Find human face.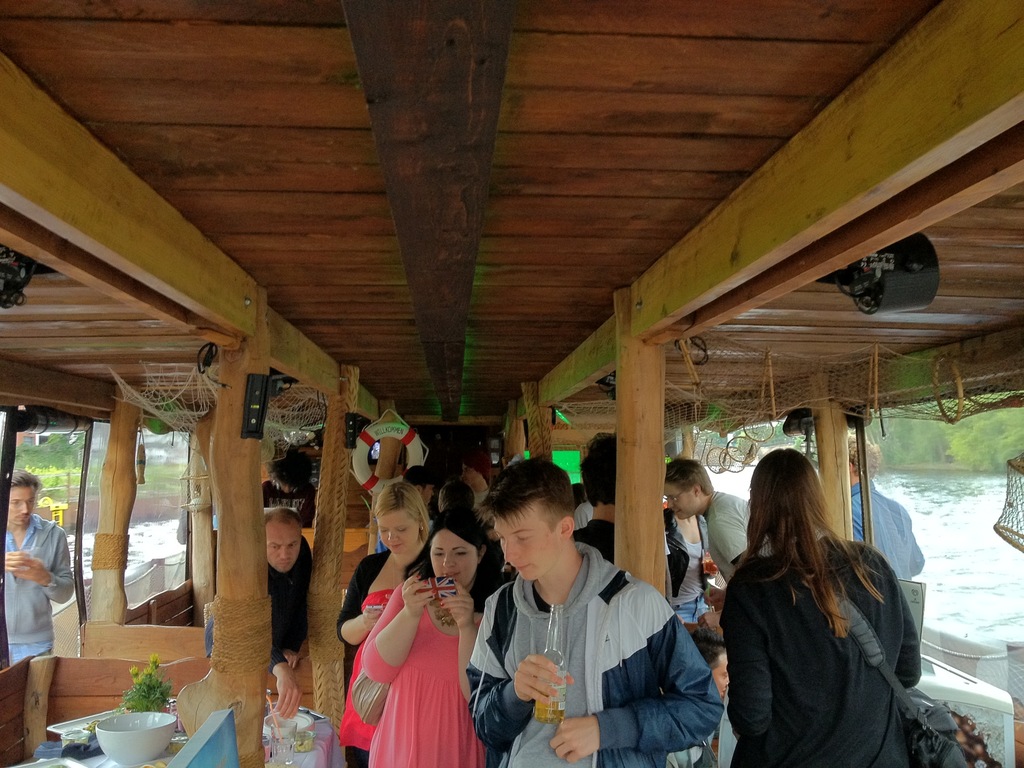
BBox(667, 483, 697, 519).
